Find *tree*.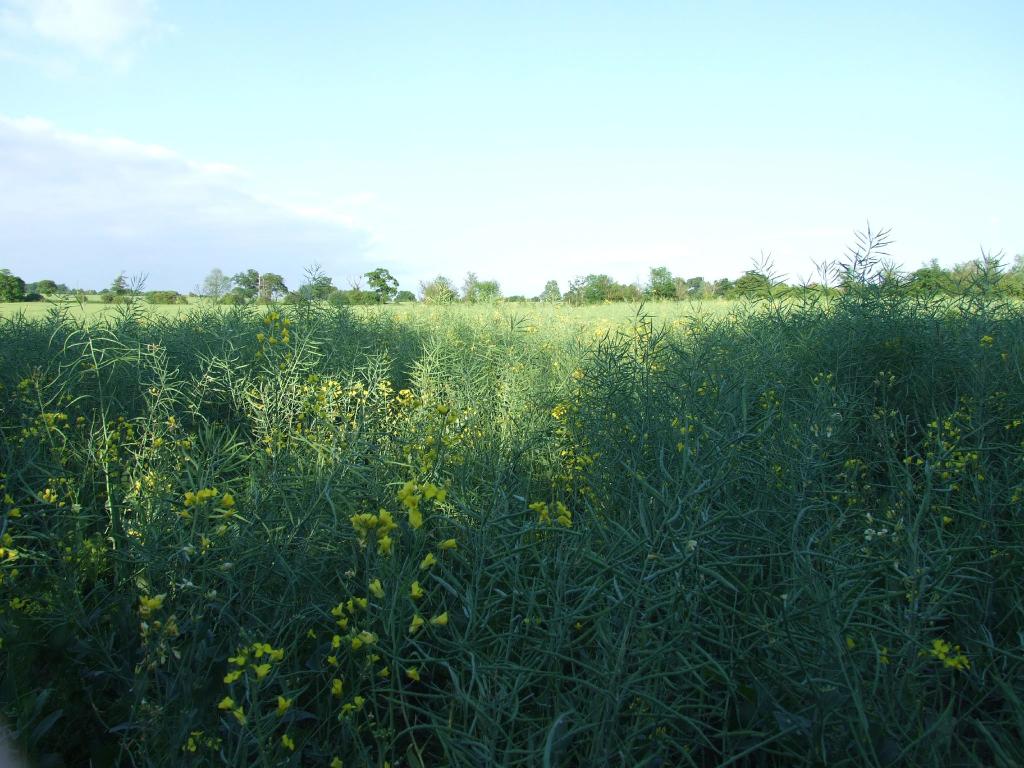
crop(668, 275, 684, 299).
